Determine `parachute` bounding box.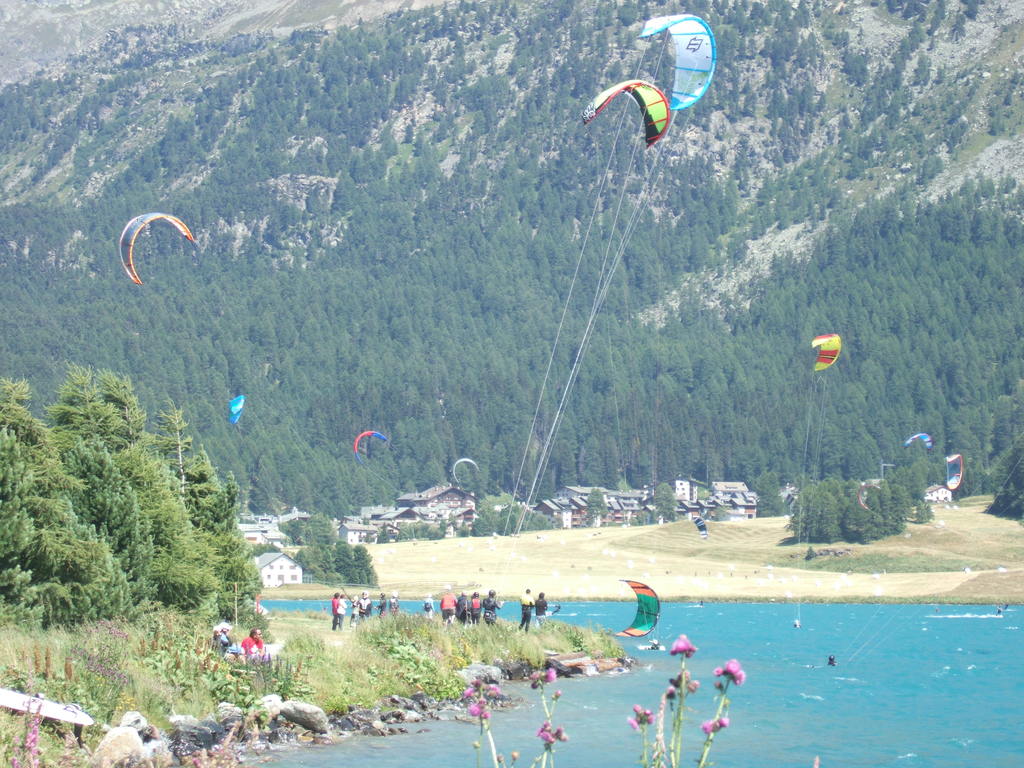
Determined: x1=904, y1=433, x2=933, y2=462.
